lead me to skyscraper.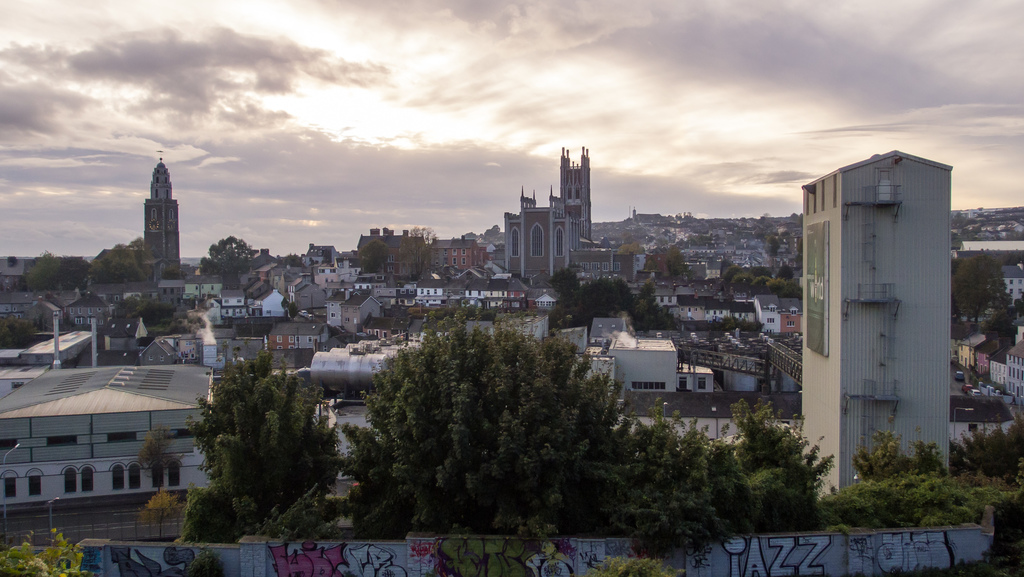
Lead to [140,158,184,277].
